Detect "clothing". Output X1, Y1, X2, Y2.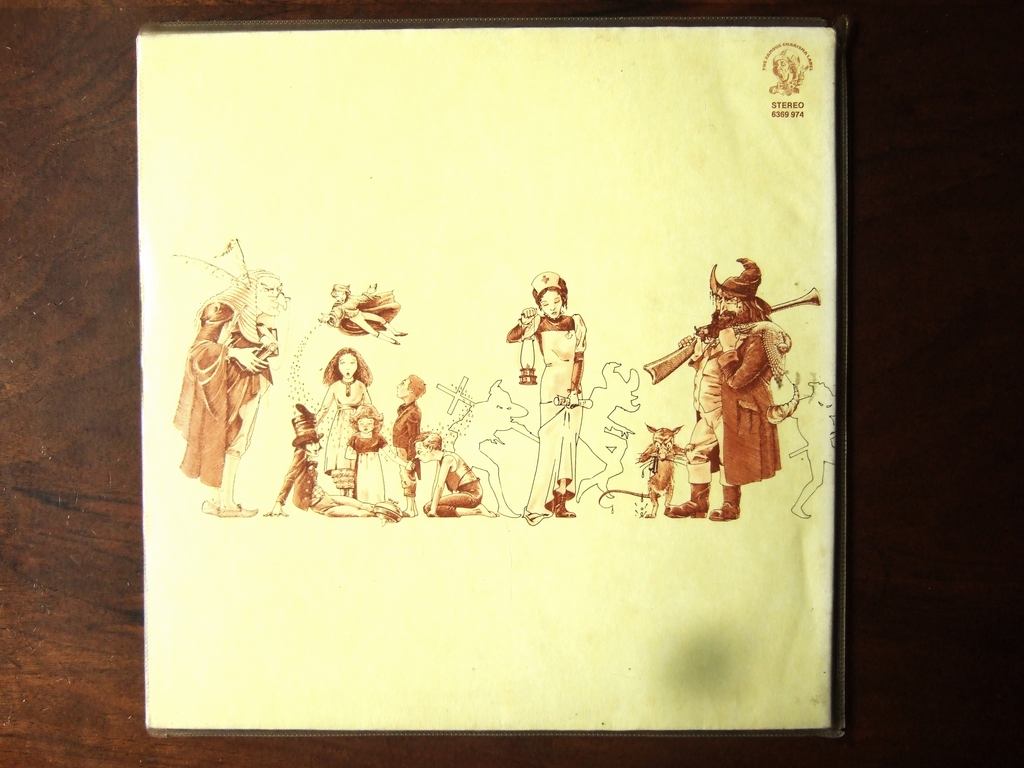
680, 321, 792, 508.
